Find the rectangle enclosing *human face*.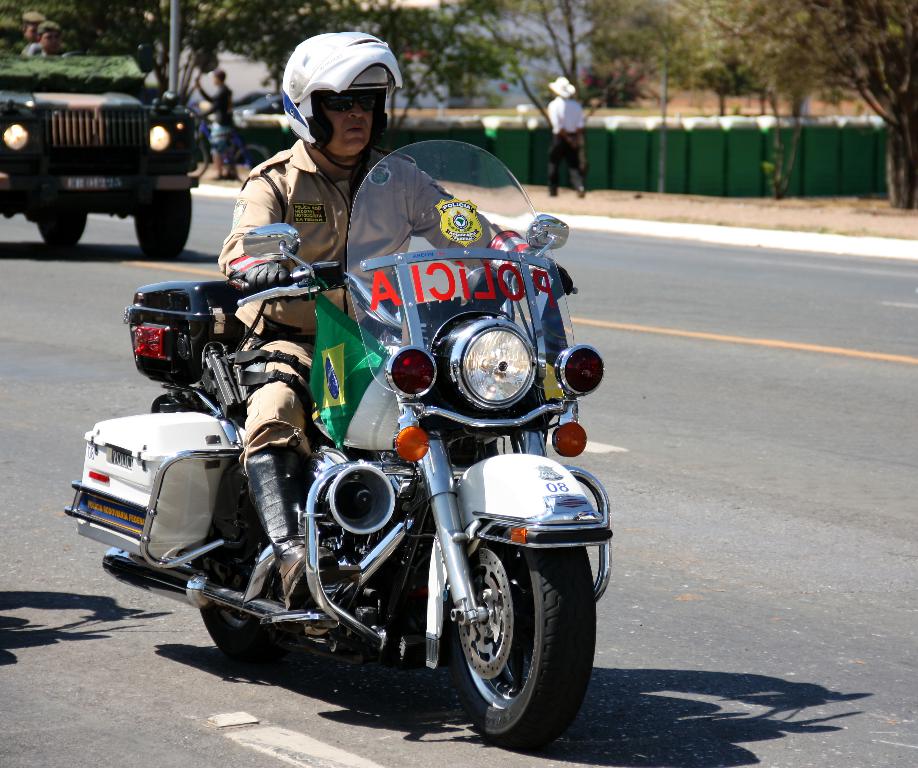
42/31/61/52.
